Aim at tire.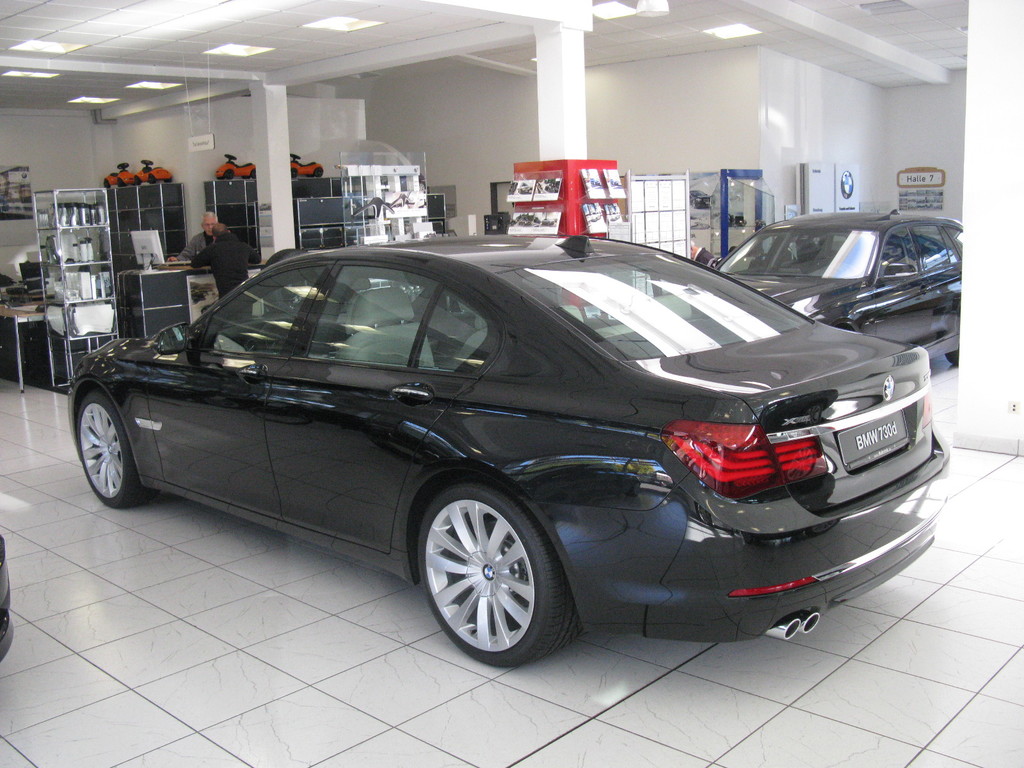
Aimed at (135,175,141,186).
